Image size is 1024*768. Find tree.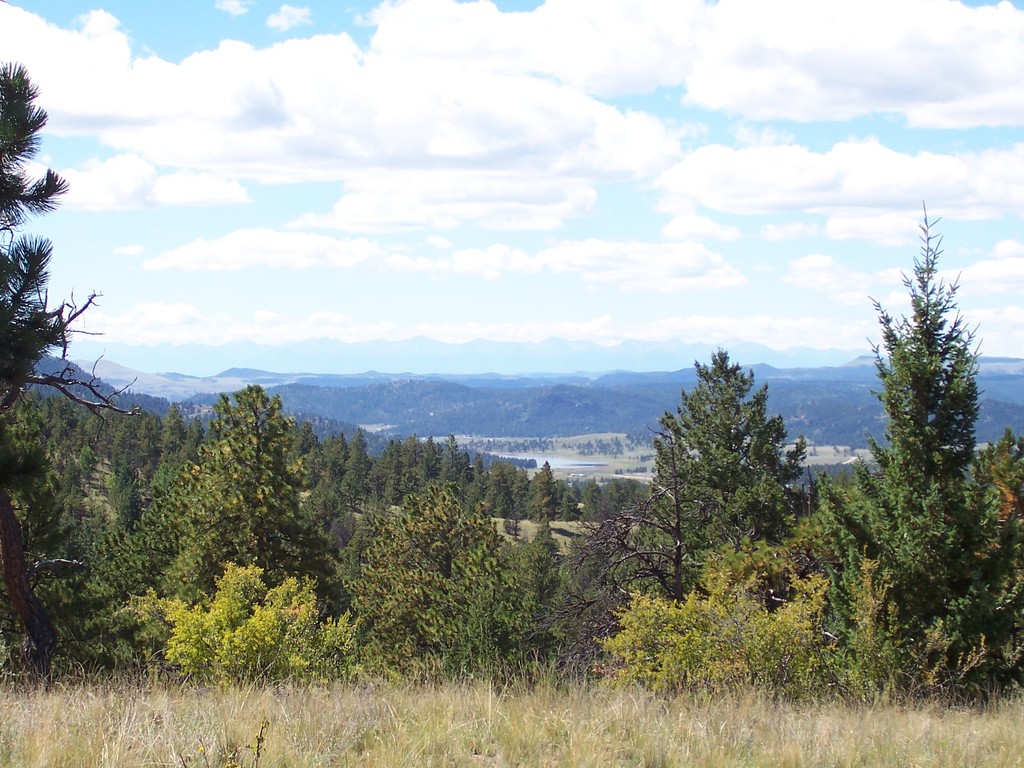
crop(597, 477, 645, 518).
